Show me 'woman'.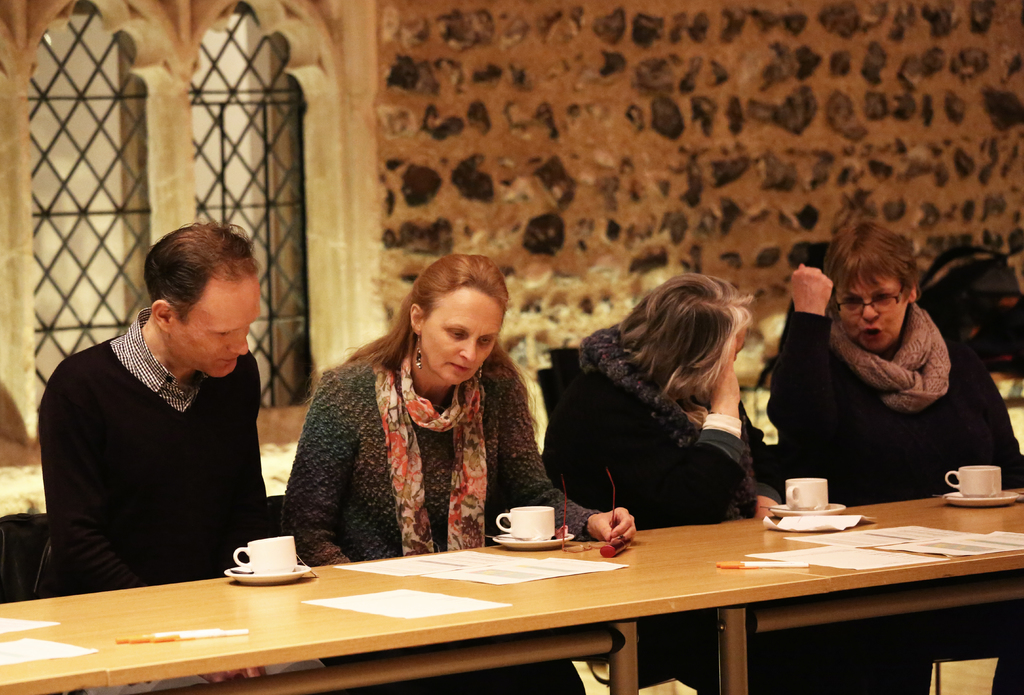
'woman' is here: (285, 260, 567, 575).
